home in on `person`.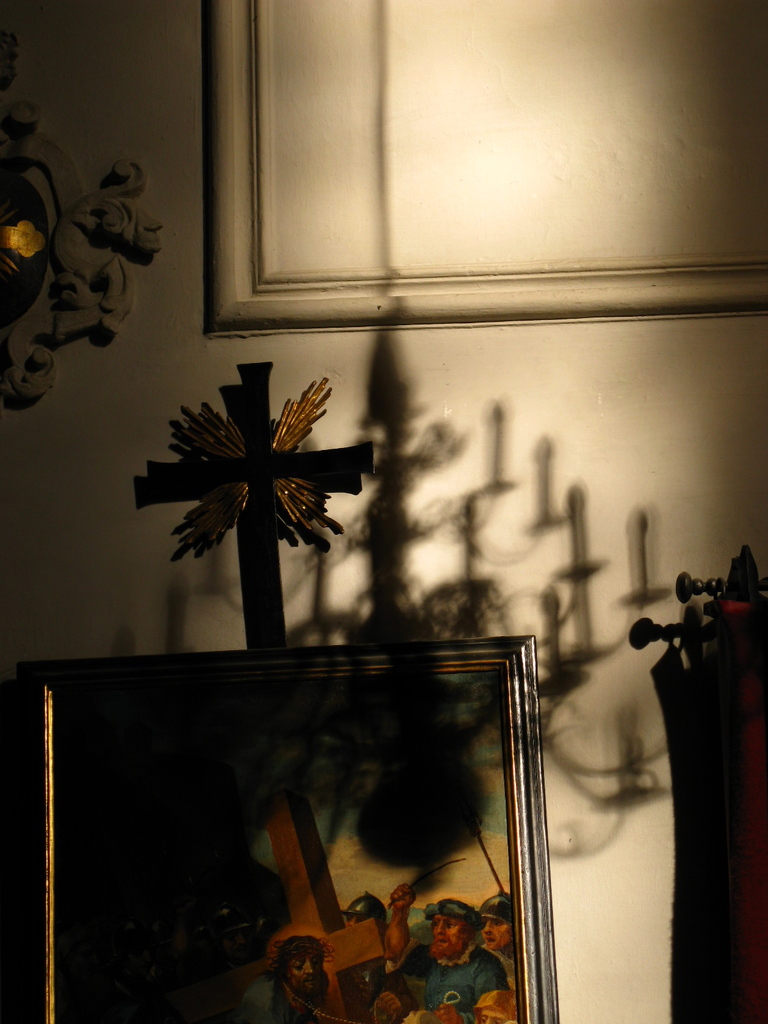
Homed in at select_region(340, 895, 393, 1020).
